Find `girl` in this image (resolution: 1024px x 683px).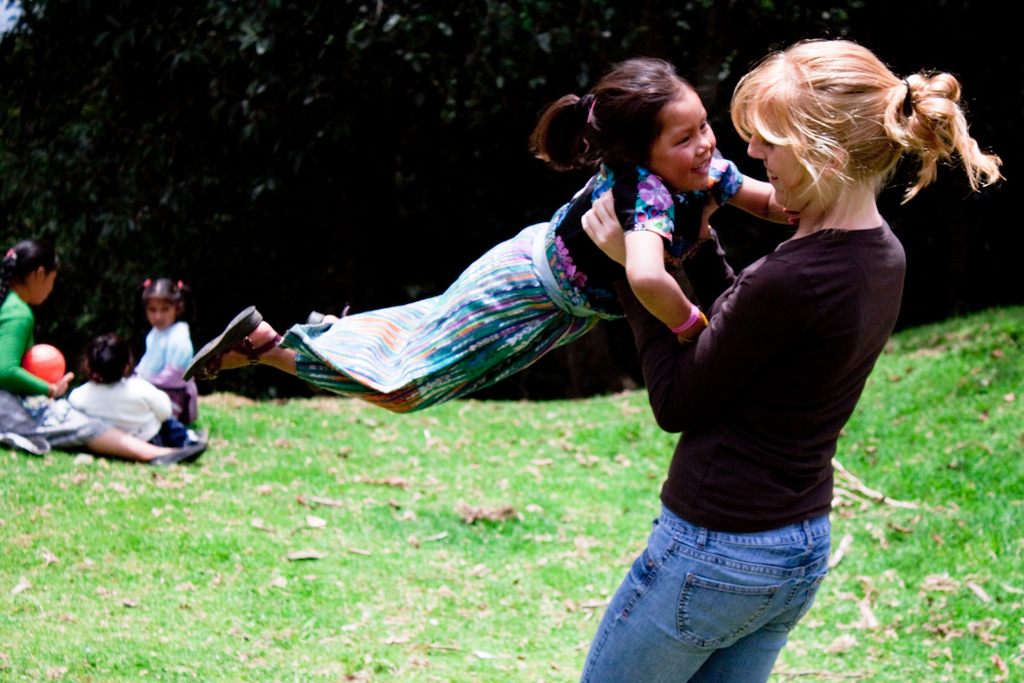
region(70, 337, 204, 450).
